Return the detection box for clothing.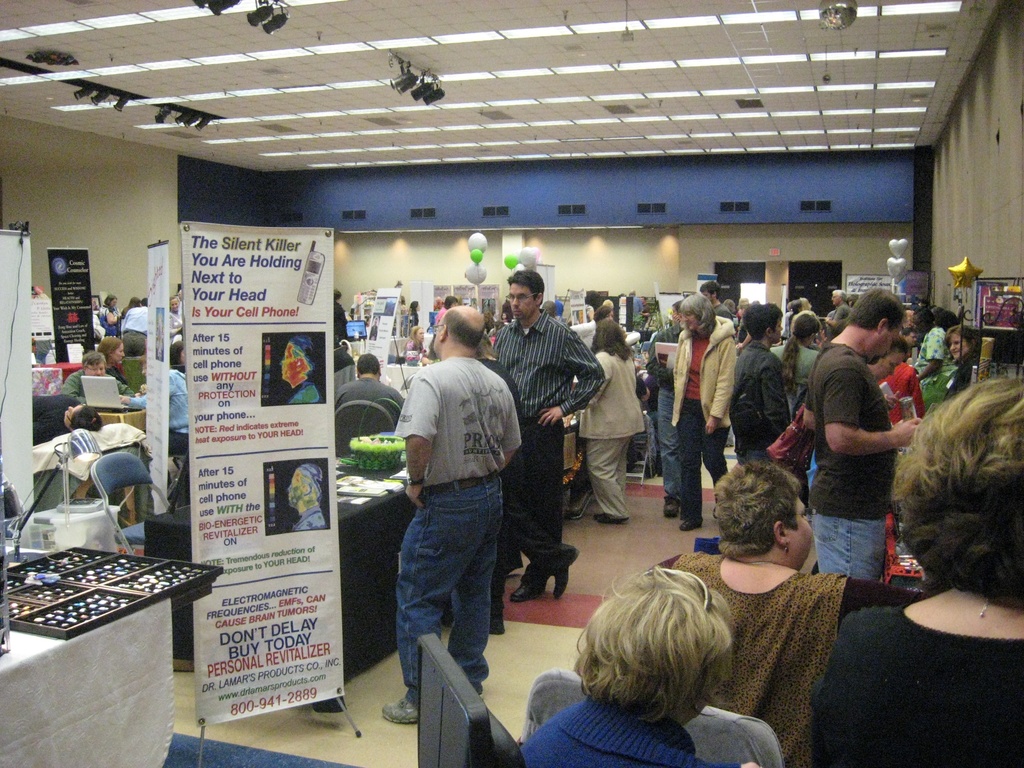
[x1=388, y1=346, x2=494, y2=714].
